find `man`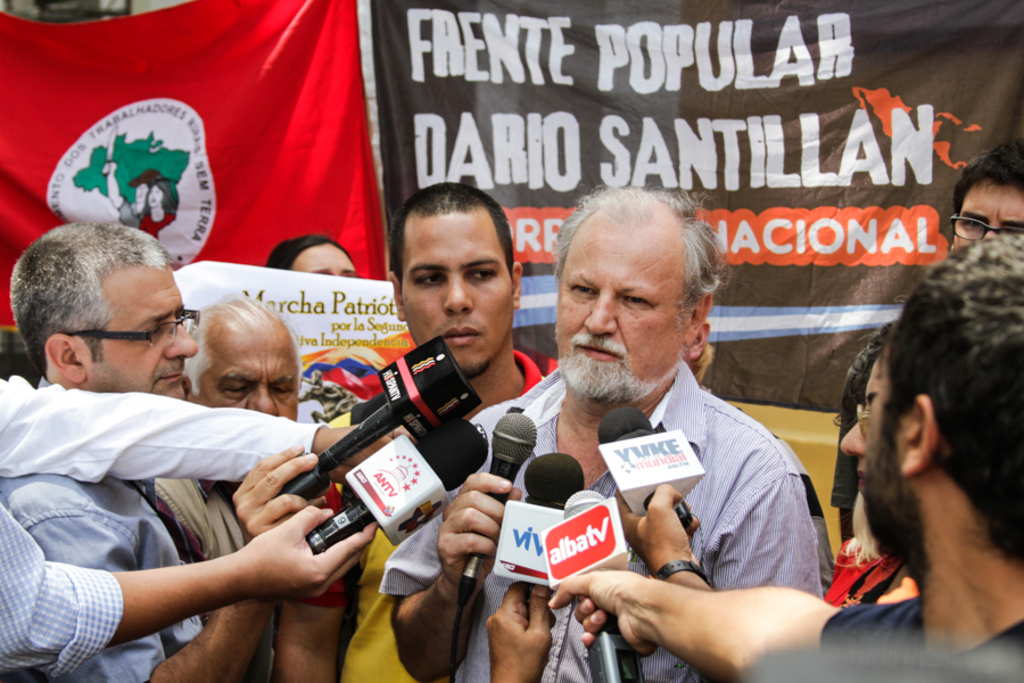
region(391, 178, 827, 682)
